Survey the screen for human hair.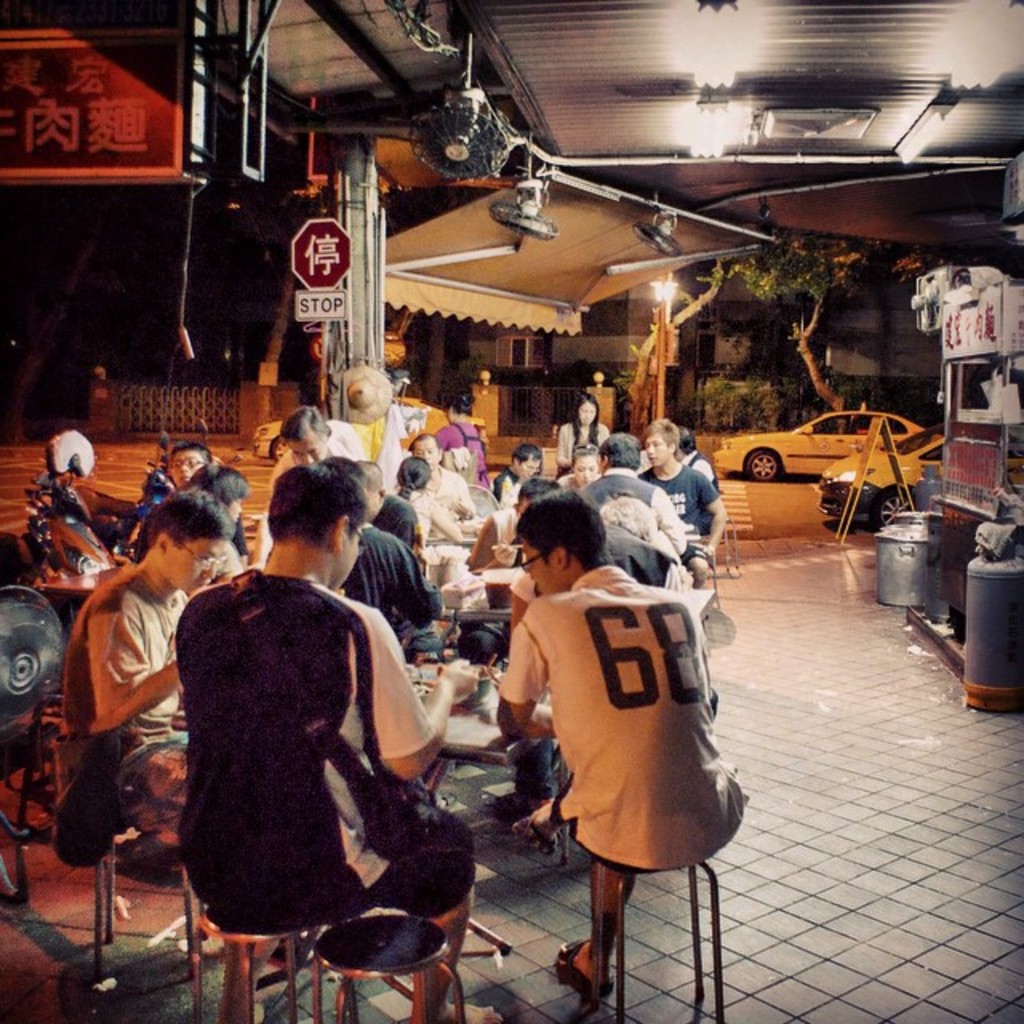
Survey found: <box>395,453,434,504</box>.
